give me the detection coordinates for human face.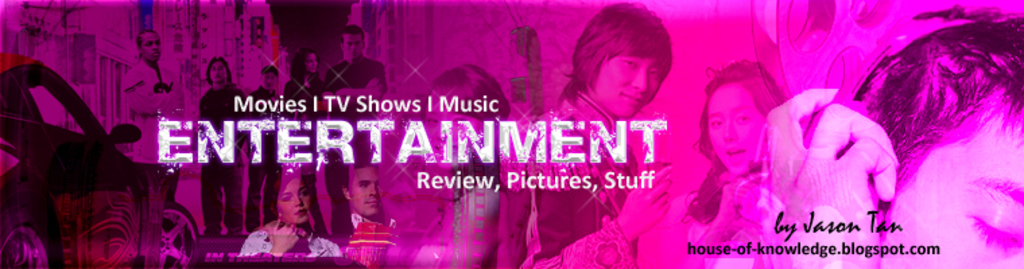
[594,55,659,118].
